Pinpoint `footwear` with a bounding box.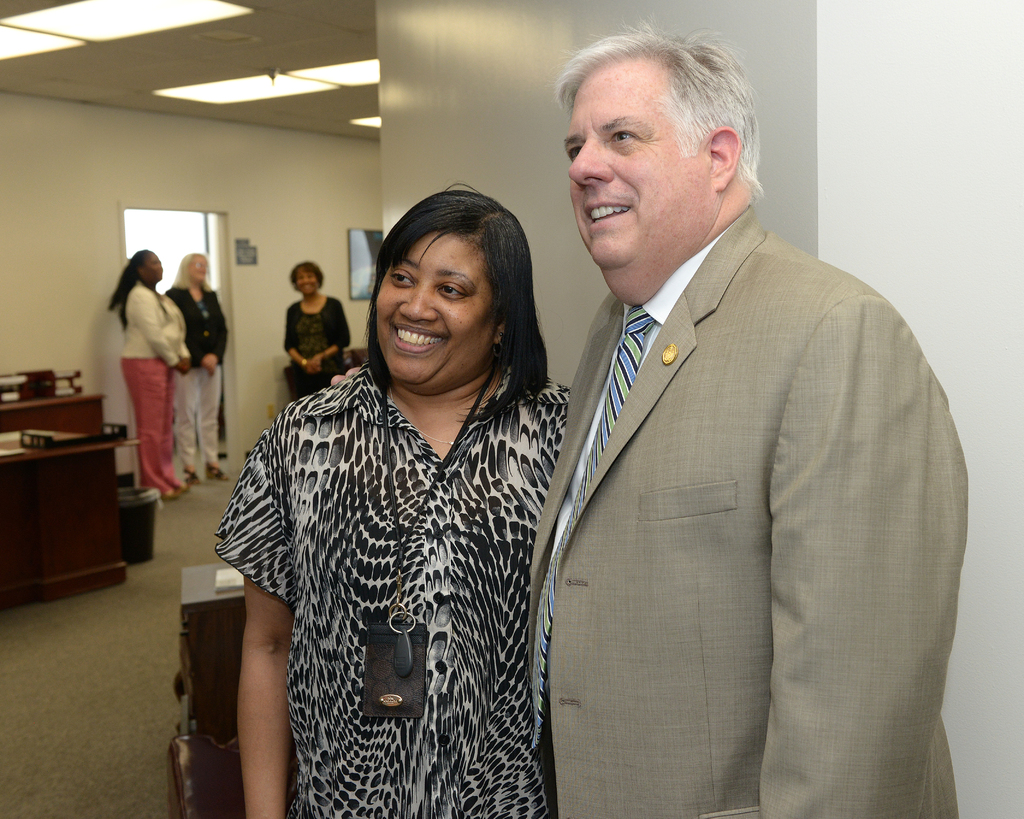
[left=205, top=467, right=234, bottom=482].
